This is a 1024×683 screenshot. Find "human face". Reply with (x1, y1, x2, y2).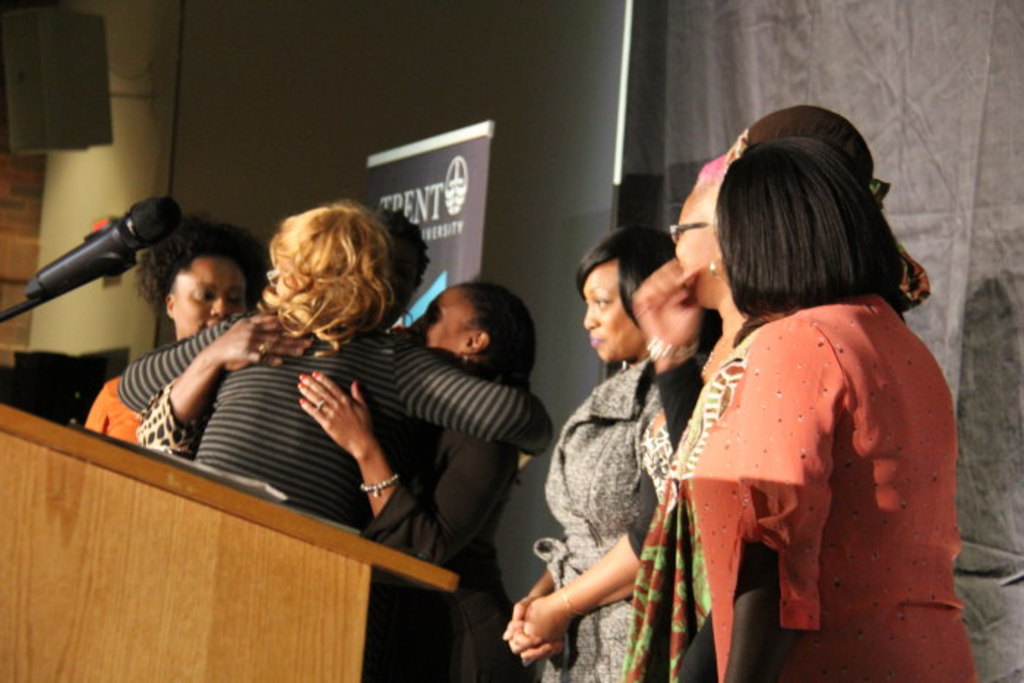
(411, 290, 464, 351).
